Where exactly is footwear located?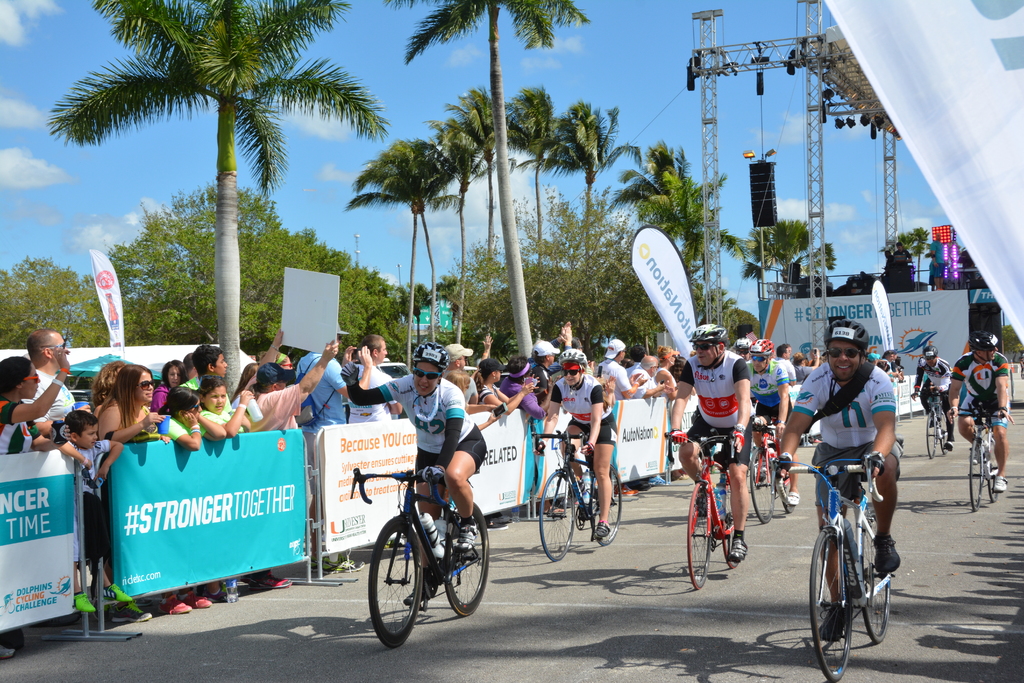
Its bounding box is region(0, 630, 22, 655).
